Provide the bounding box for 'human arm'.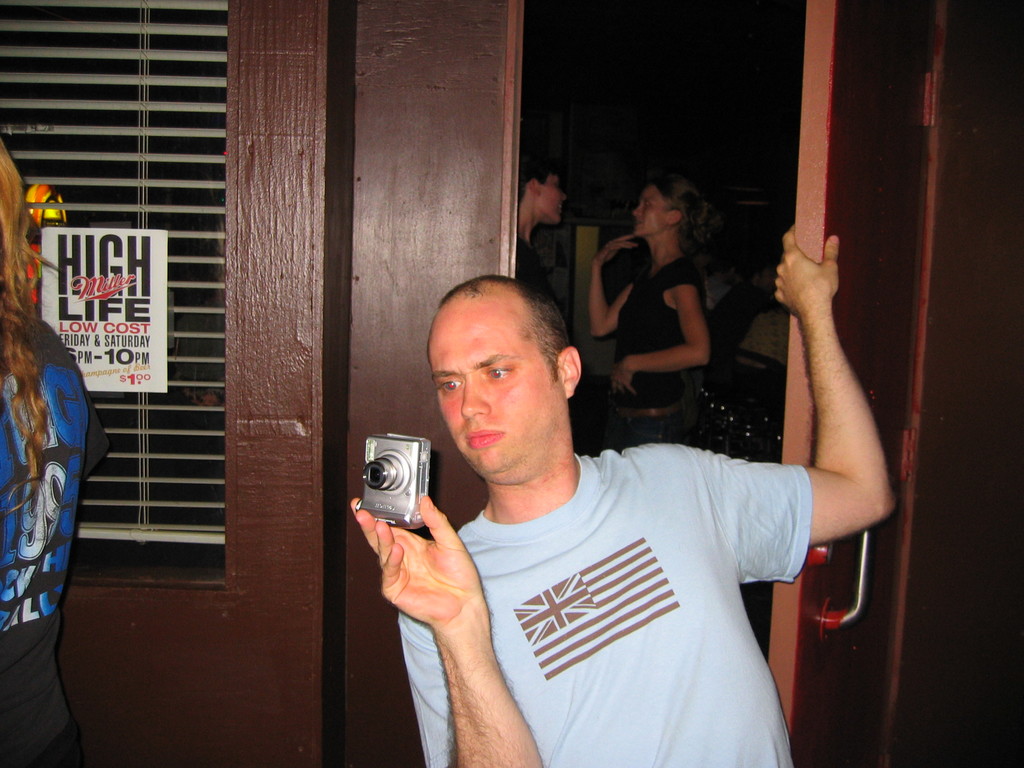
bbox=[340, 479, 544, 767].
